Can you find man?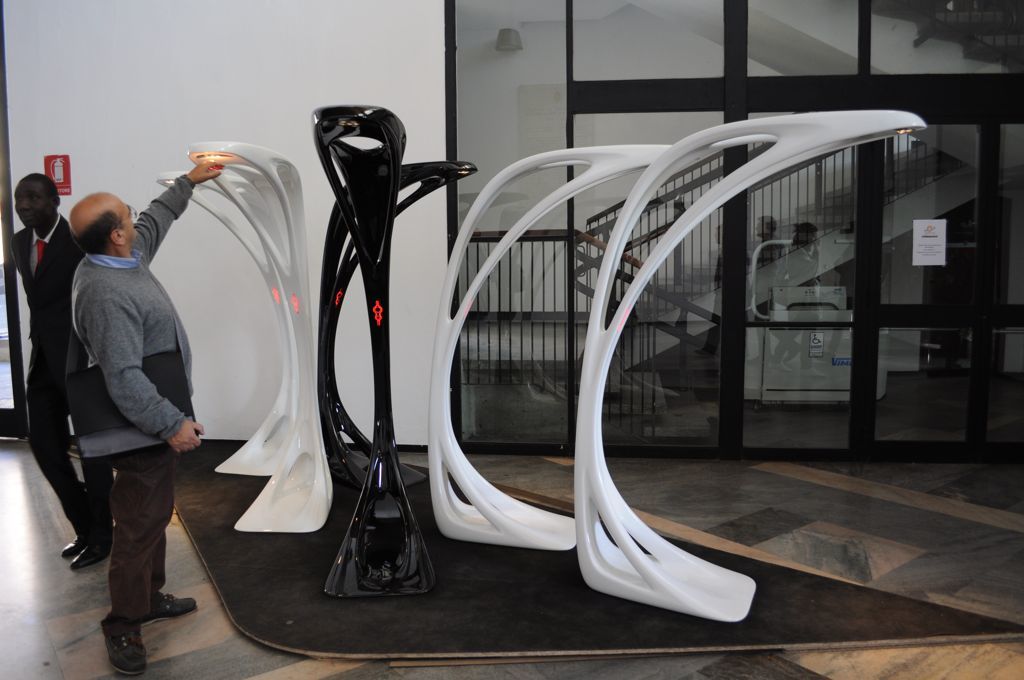
Yes, bounding box: (7,173,120,567).
